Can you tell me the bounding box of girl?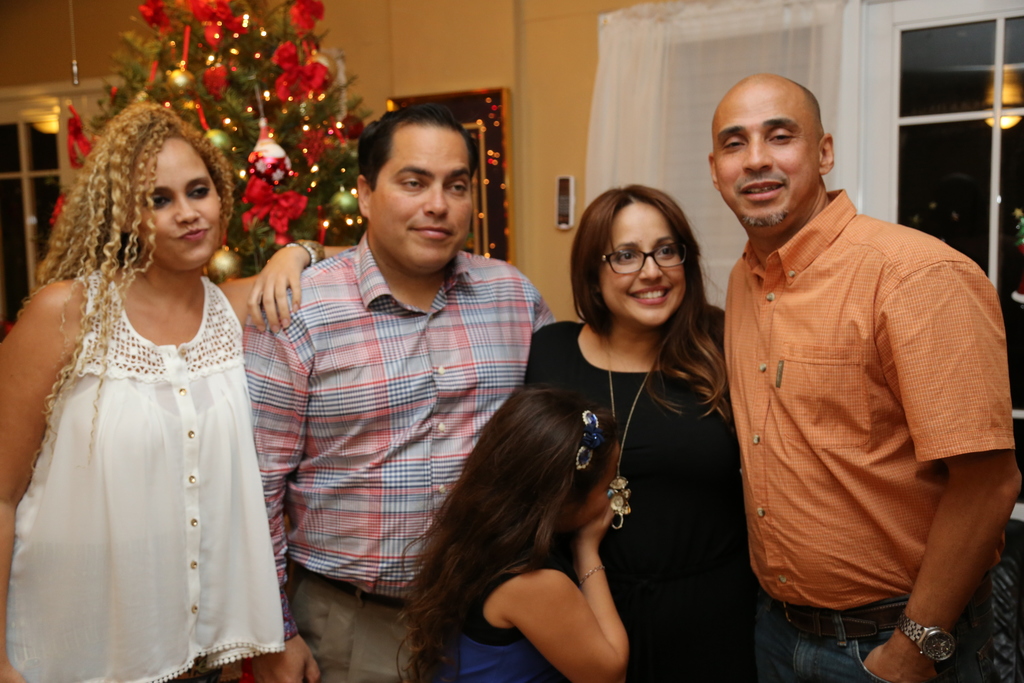
select_region(0, 103, 326, 682).
